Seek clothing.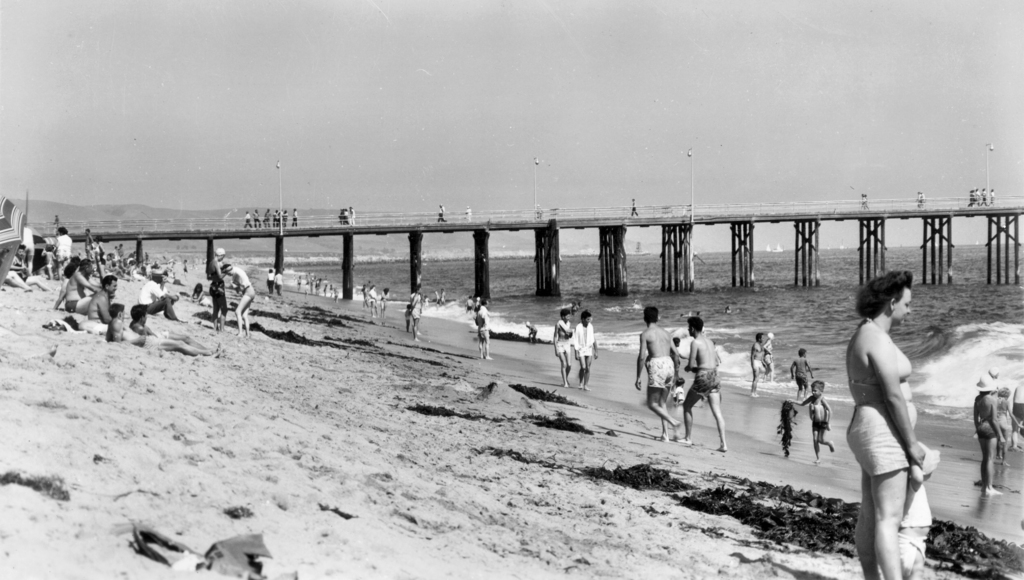
<box>410,306,421,320</box>.
